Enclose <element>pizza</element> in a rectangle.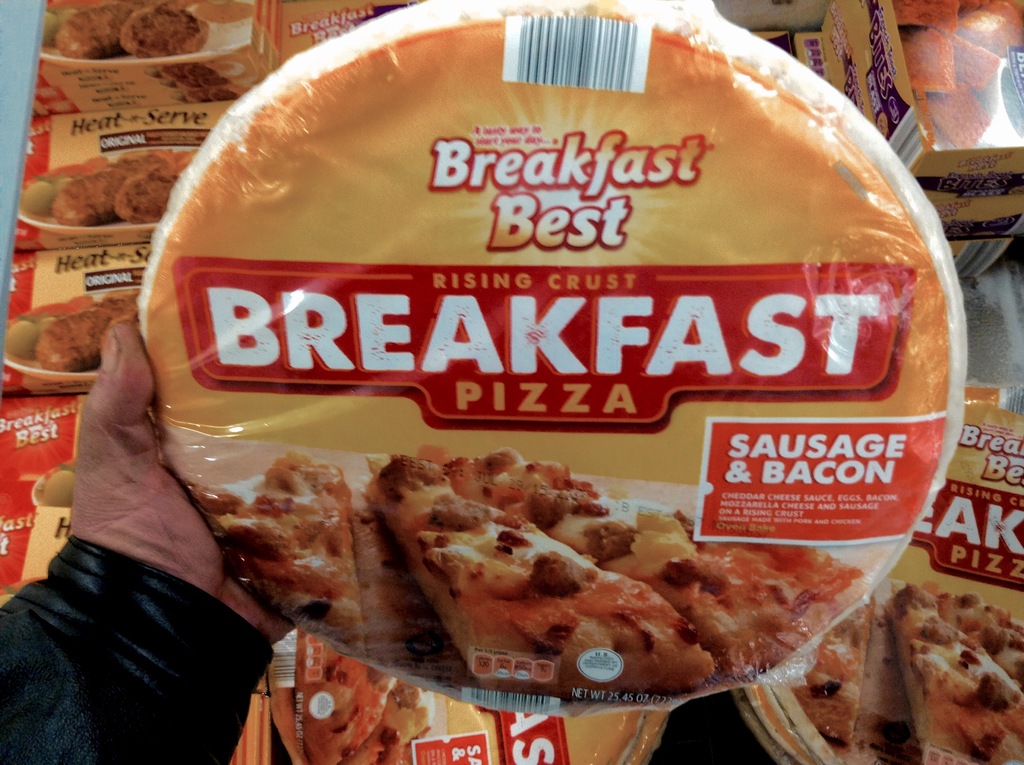
(217, 437, 454, 675).
